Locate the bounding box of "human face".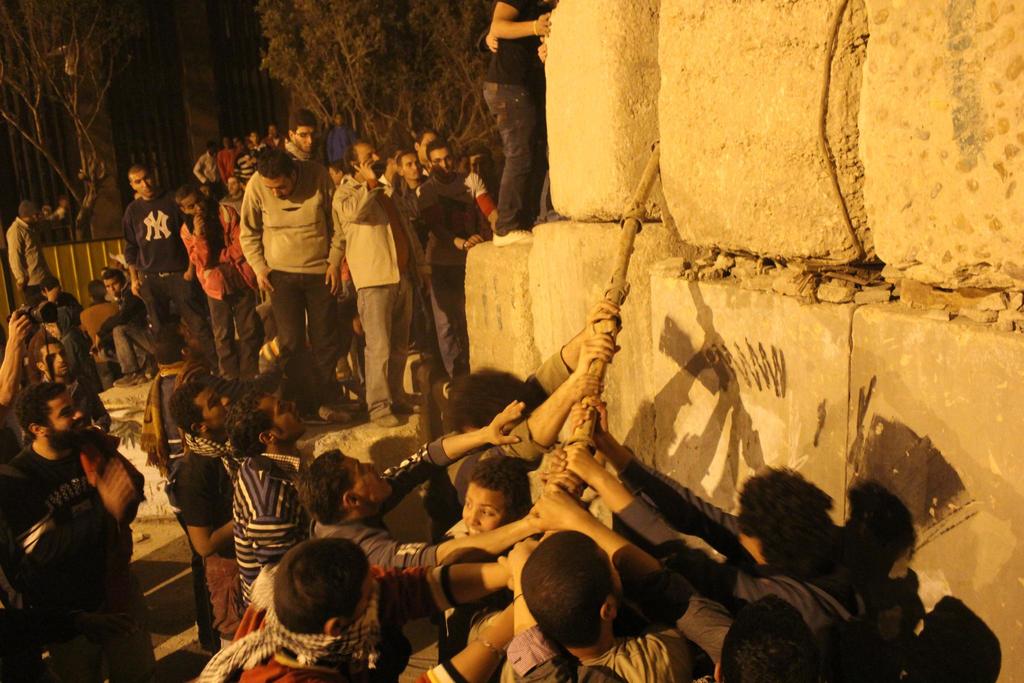
Bounding box: select_region(203, 390, 229, 429).
